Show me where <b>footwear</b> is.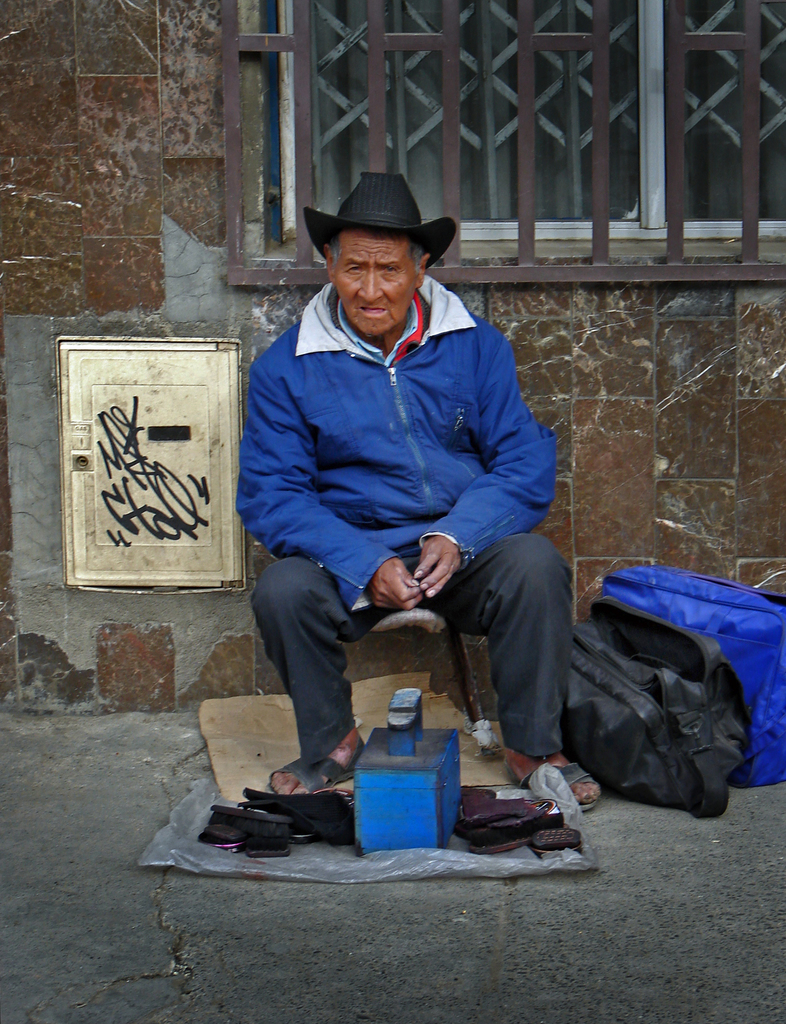
<b>footwear</b> is at l=274, t=728, r=379, b=795.
